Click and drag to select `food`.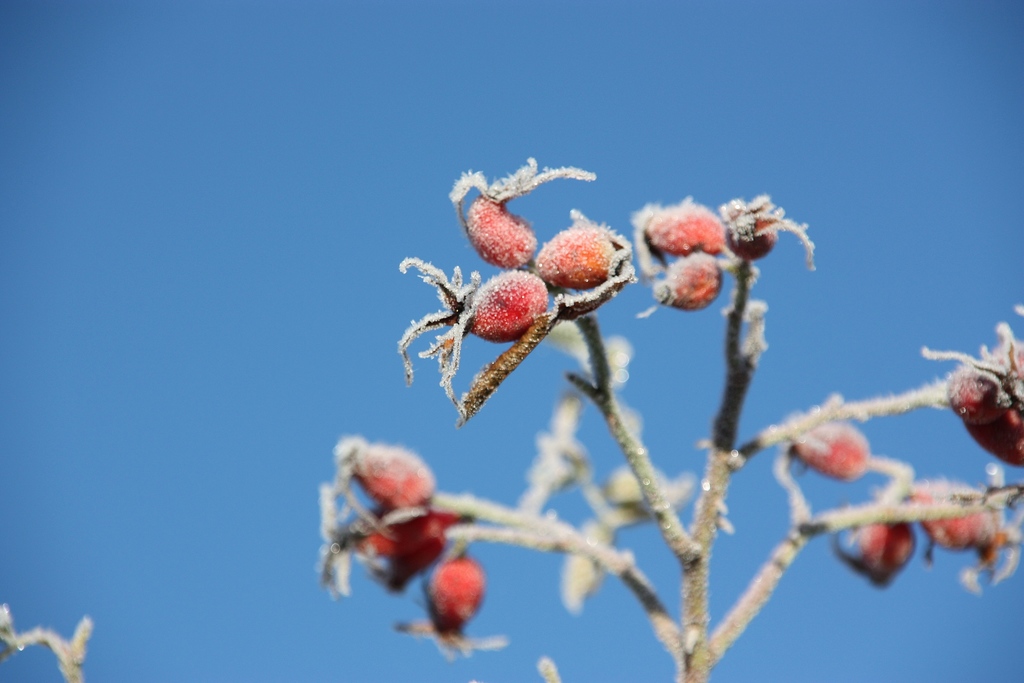
Selection: x1=950, y1=333, x2=1023, y2=429.
